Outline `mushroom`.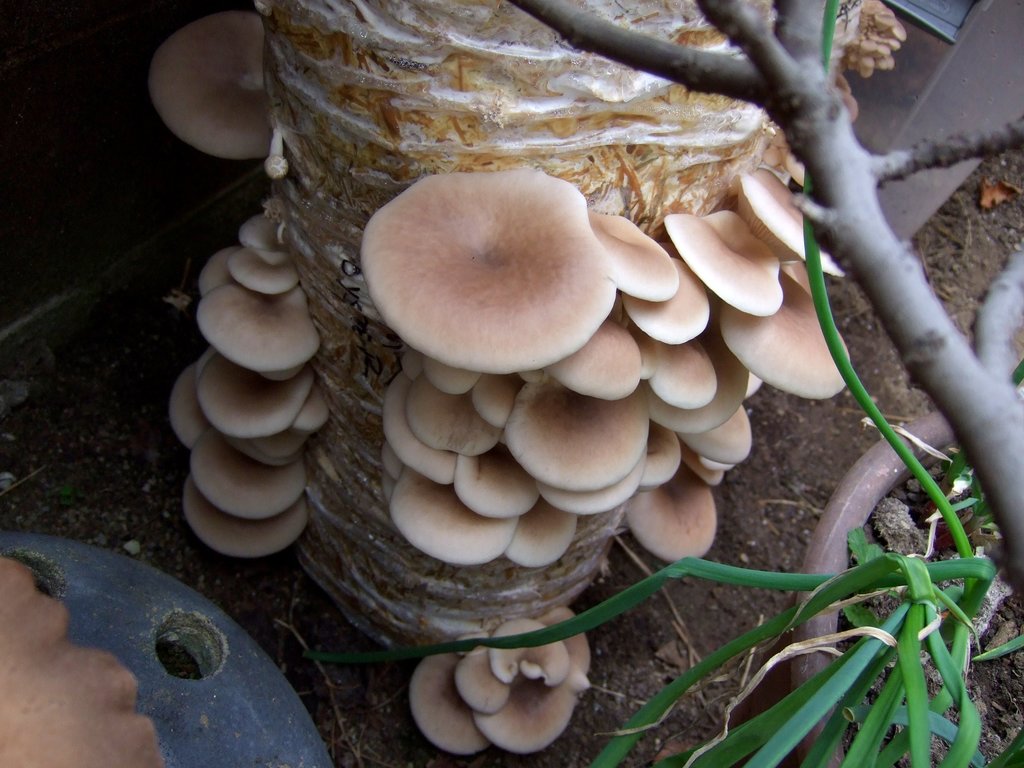
Outline: 557 324 665 405.
